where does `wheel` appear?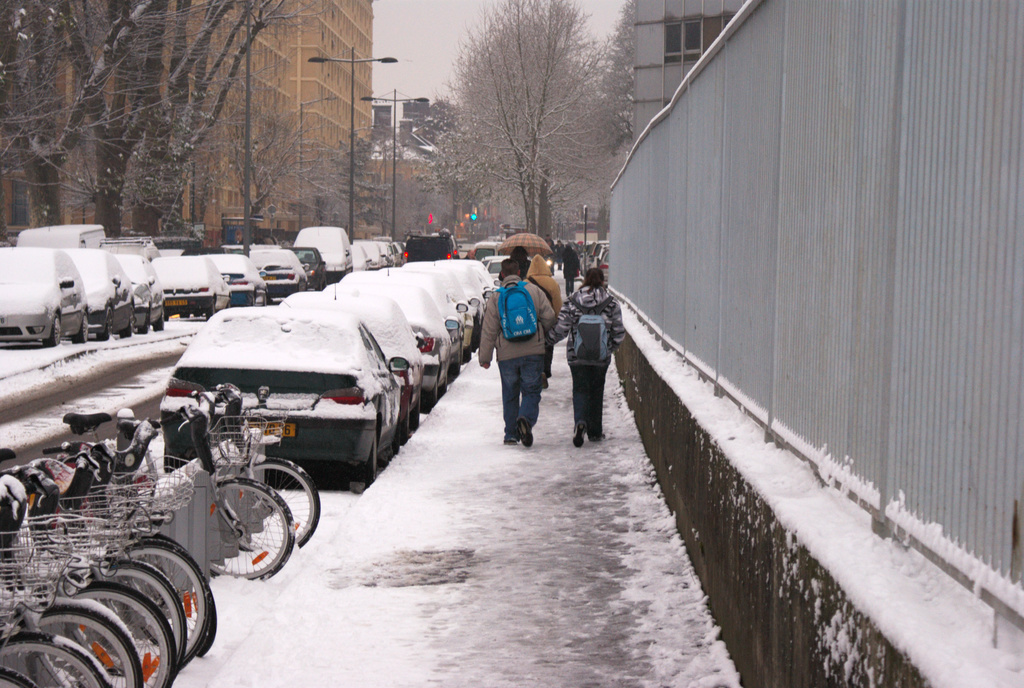
Appears at detection(124, 538, 211, 667).
